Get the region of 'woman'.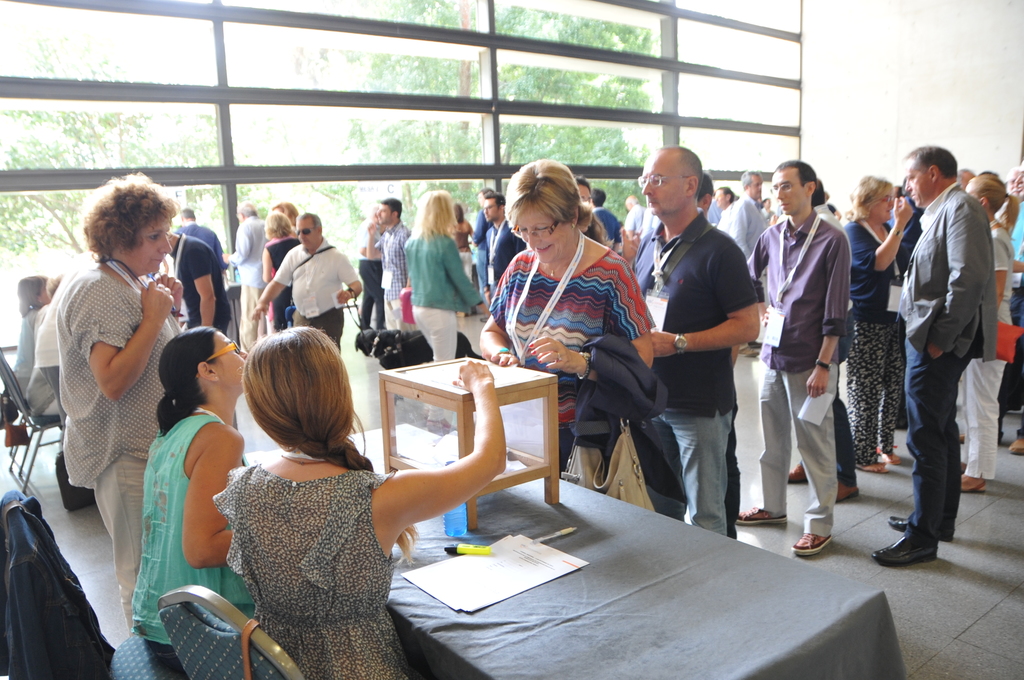
bbox=(262, 208, 300, 329).
